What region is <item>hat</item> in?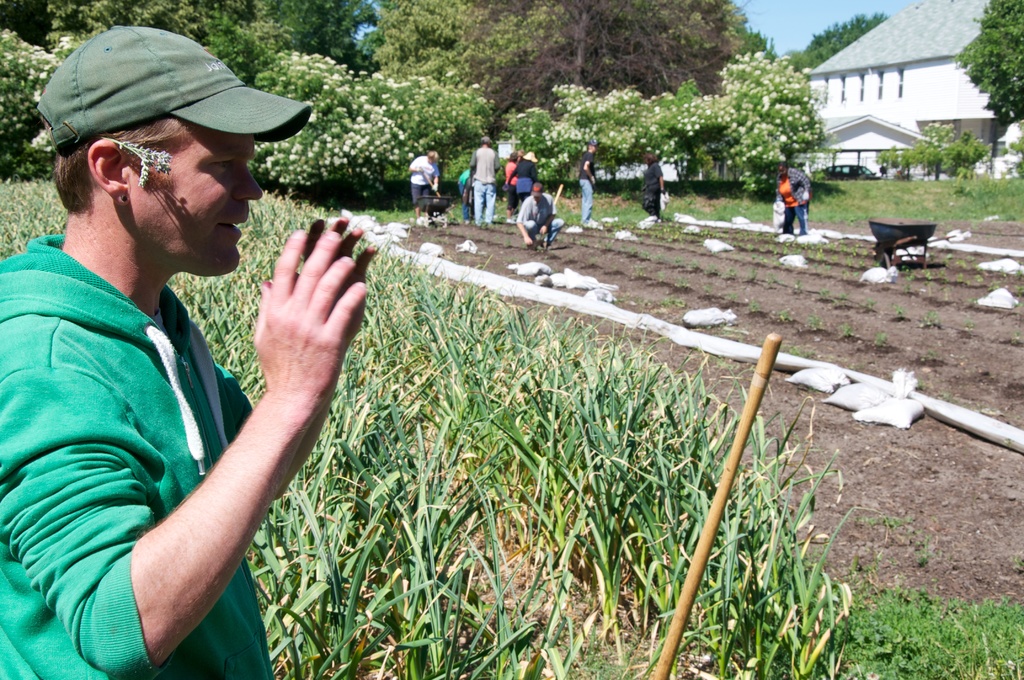
pyautogui.locateOnScreen(521, 150, 540, 165).
